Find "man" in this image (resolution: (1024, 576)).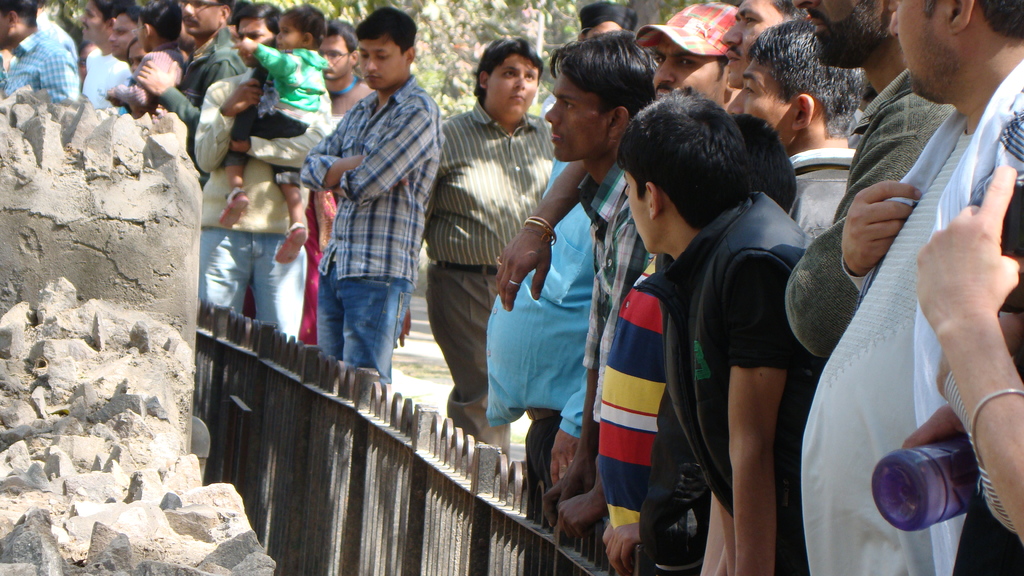
(795, 0, 1023, 575).
